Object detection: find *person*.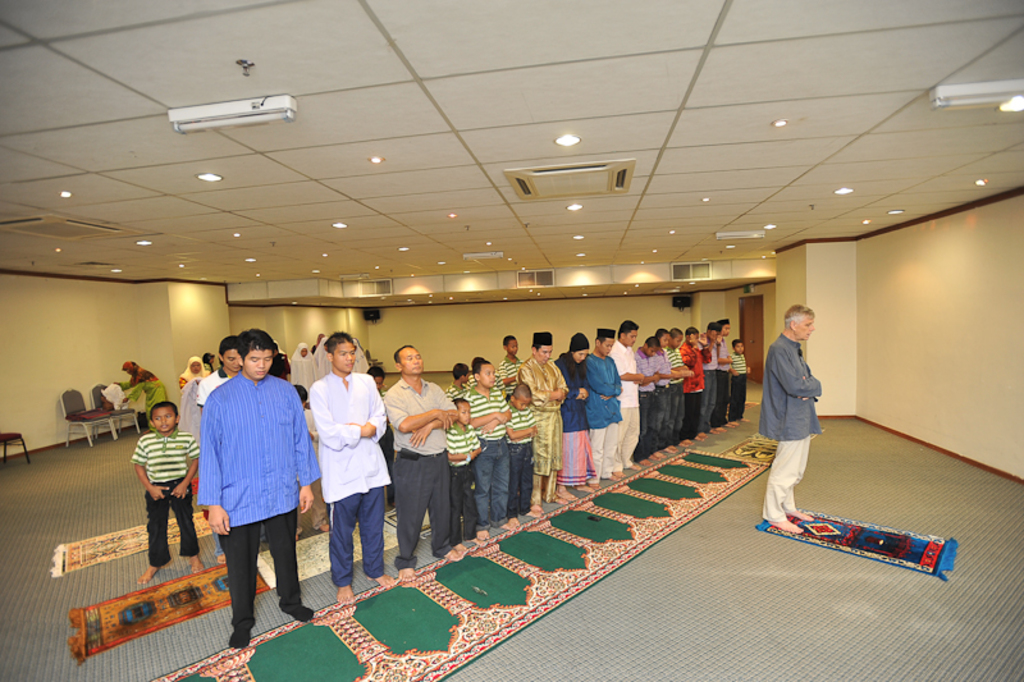
{"left": 463, "top": 354, "right": 481, "bottom": 393}.
